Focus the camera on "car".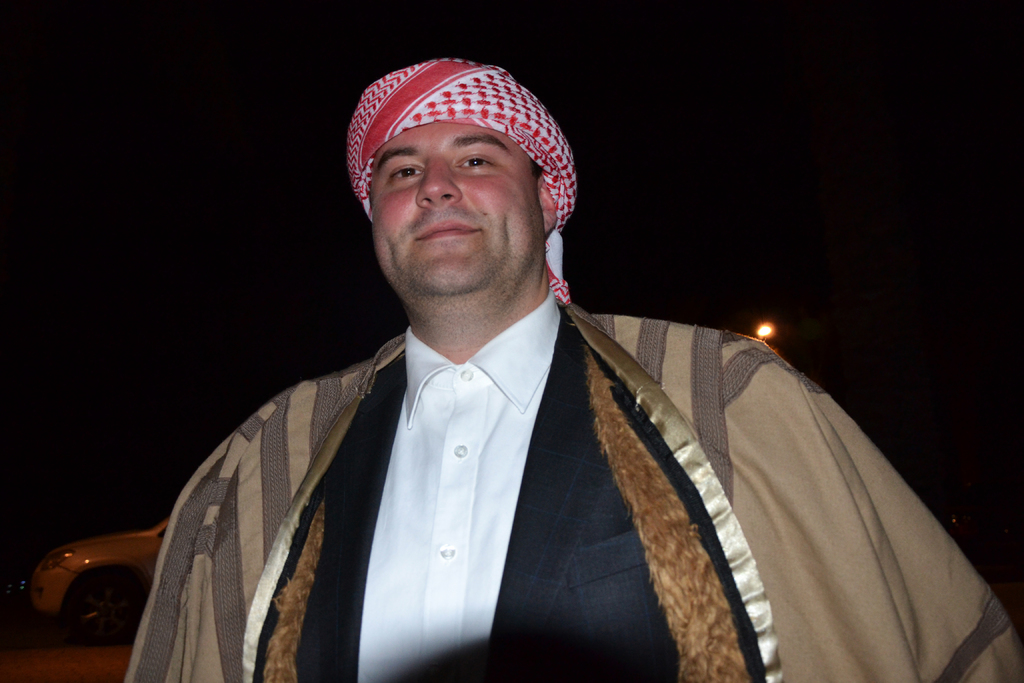
Focus region: box=[22, 516, 171, 648].
